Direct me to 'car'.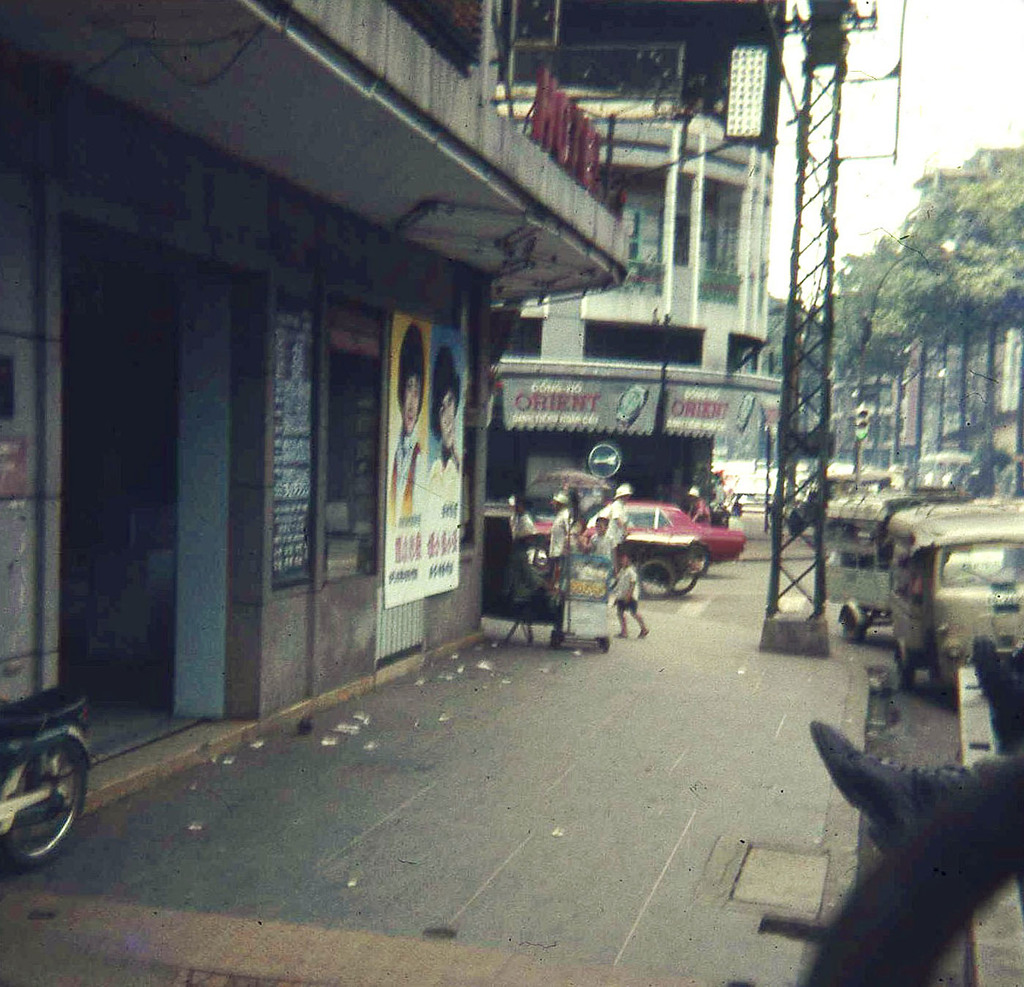
Direction: [x1=533, y1=504, x2=749, y2=594].
